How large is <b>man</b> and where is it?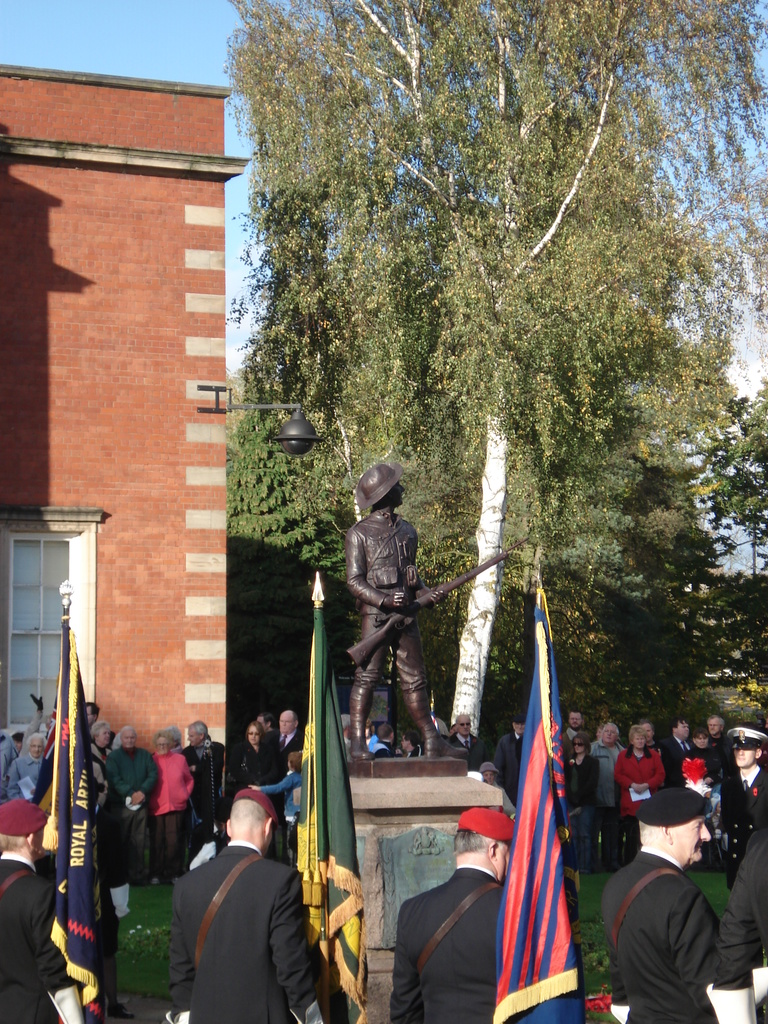
Bounding box: (left=264, top=712, right=307, bottom=764).
